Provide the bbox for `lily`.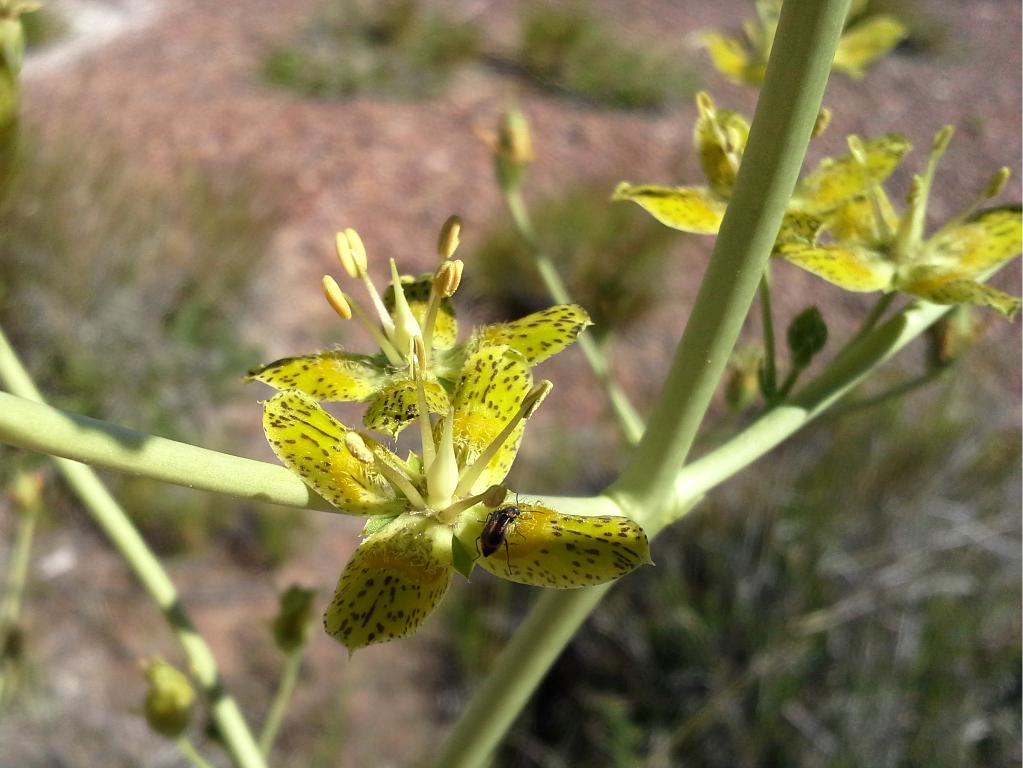
locate(768, 126, 1019, 330).
